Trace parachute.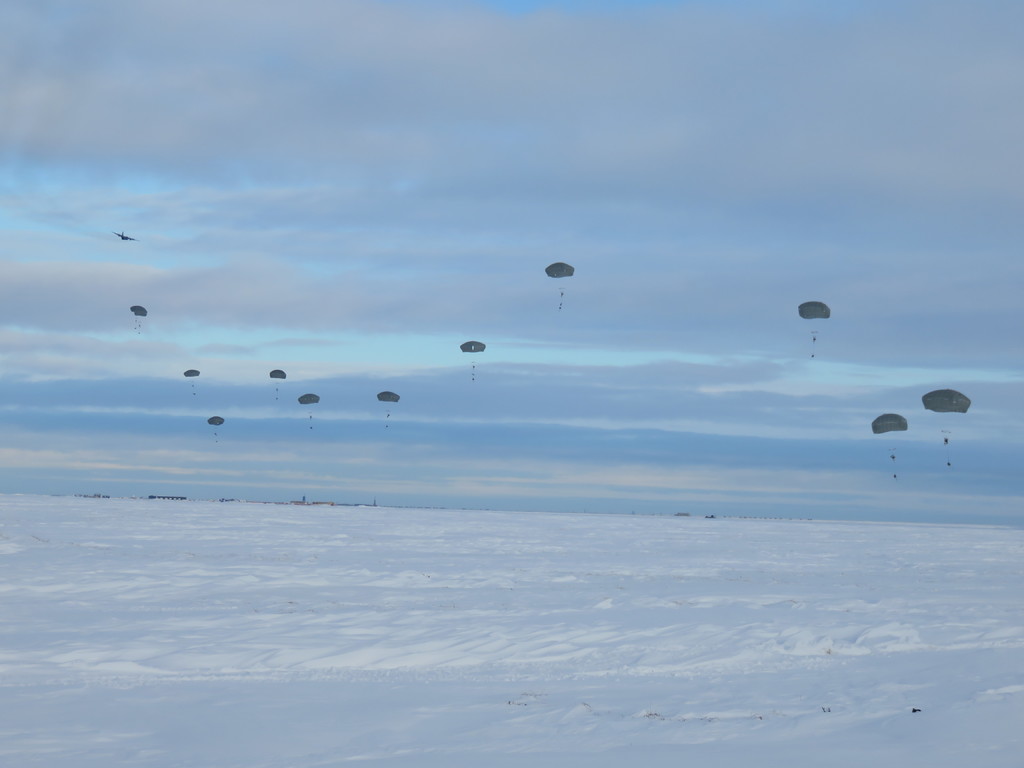
Traced to 920,385,972,470.
